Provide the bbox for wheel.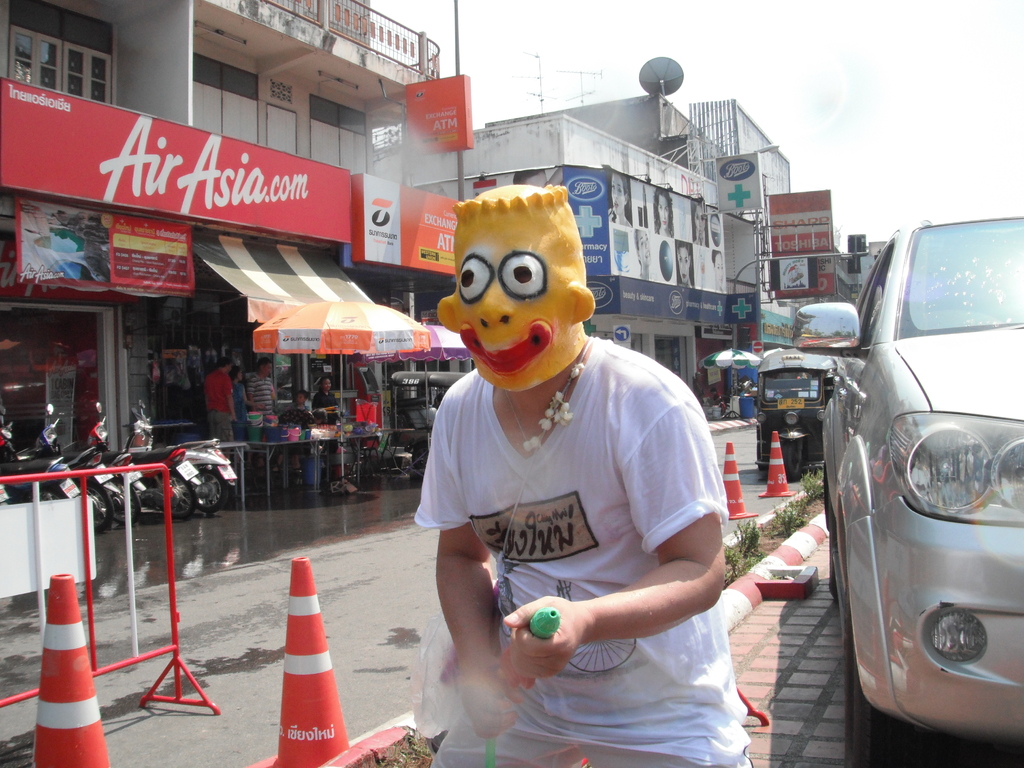
[785, 439, 804, 479].
